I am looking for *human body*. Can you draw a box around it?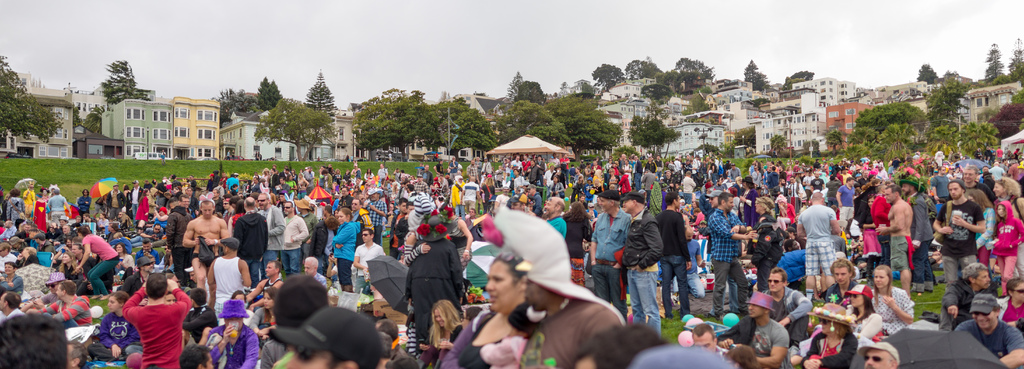
Sure, the bounding box is box(0, 254, 18, 272).
